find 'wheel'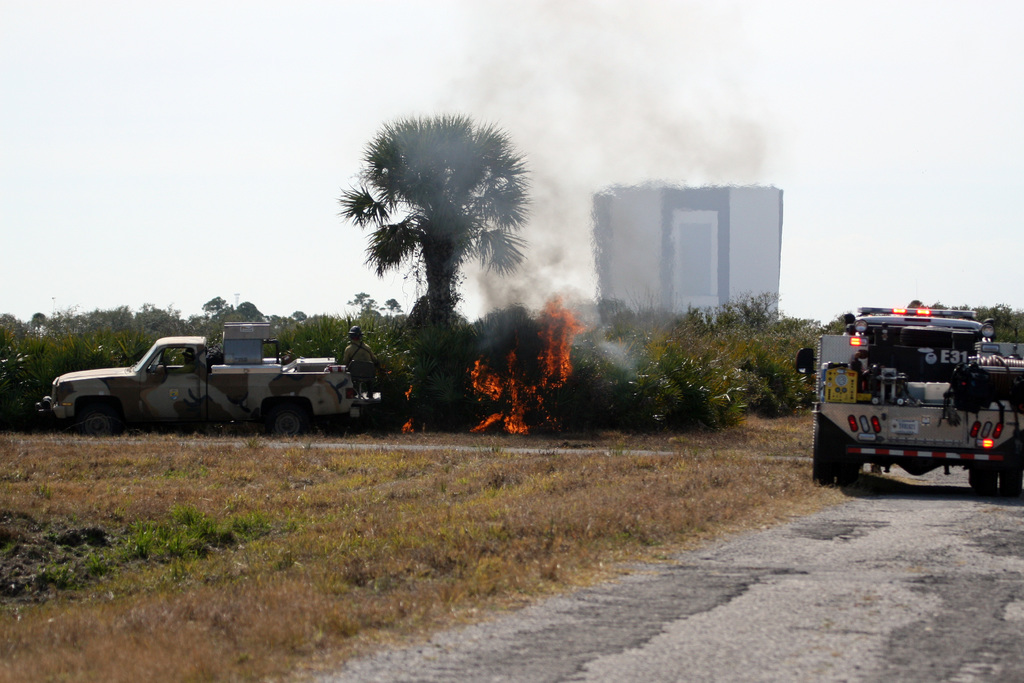
select_region(79, 402, 115, 434)
